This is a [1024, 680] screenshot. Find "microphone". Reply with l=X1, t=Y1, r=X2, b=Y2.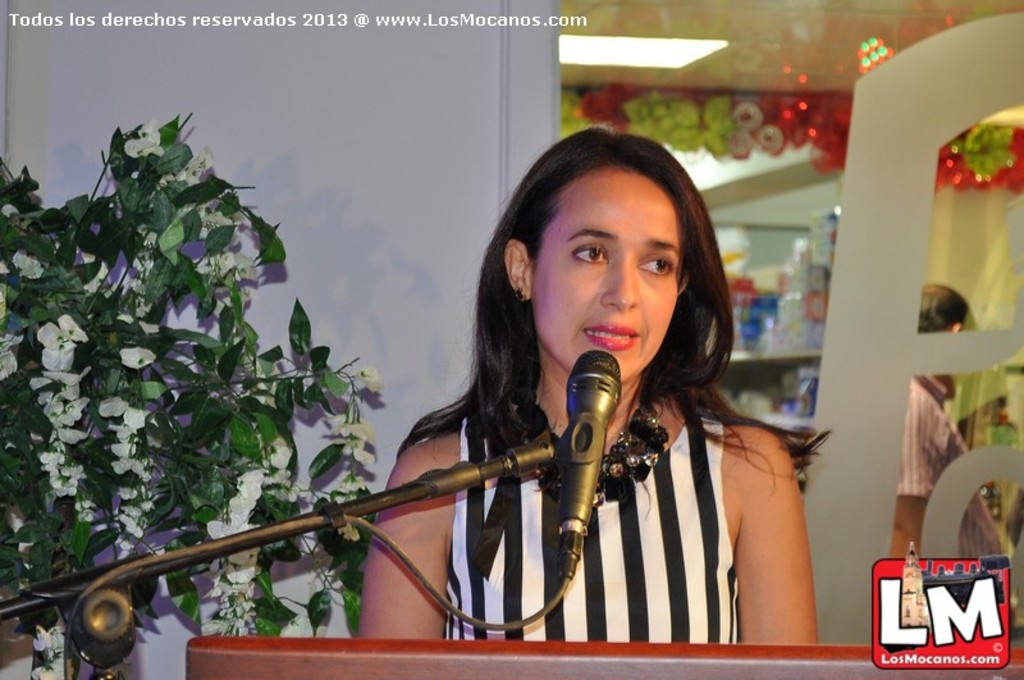
l=564, t=347, r=618, b=588.
